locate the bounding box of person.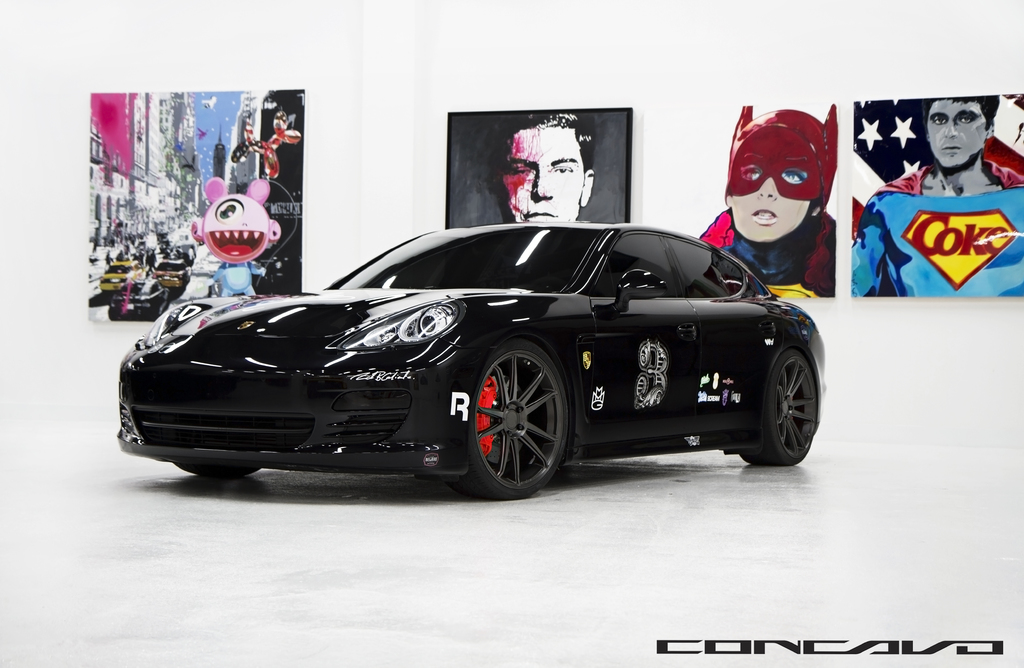
Bounding box: locate(718, 102, 858, 297).
